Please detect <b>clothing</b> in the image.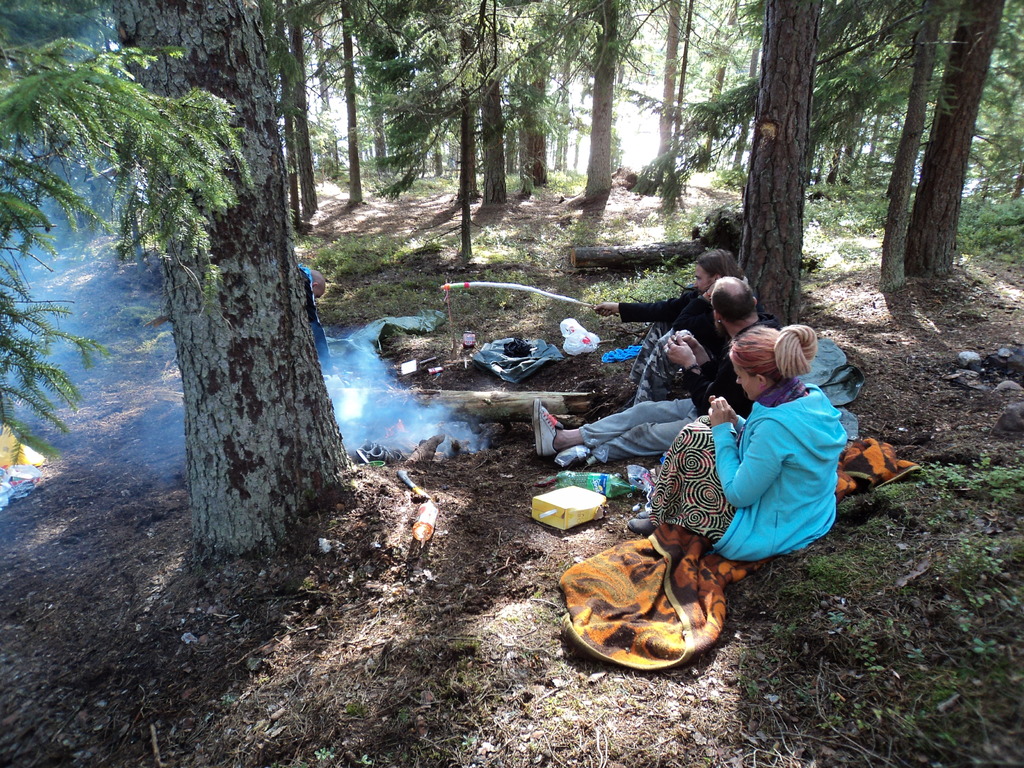
(x1=628, y1=363, x2=870, y2=554).
